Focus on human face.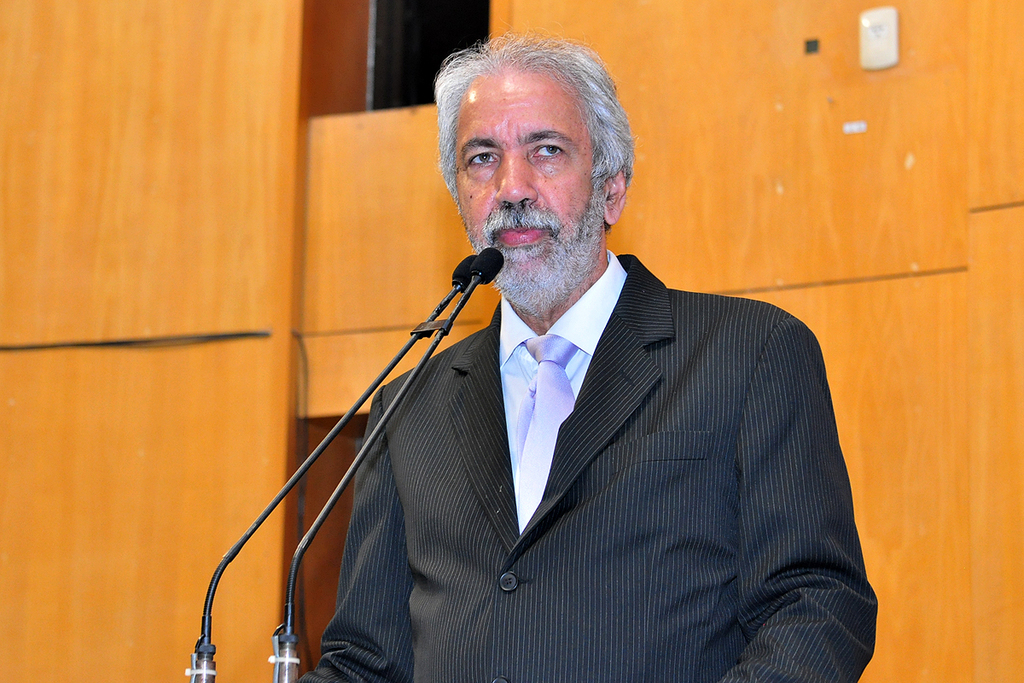
Focused at [457,69,596,270].
